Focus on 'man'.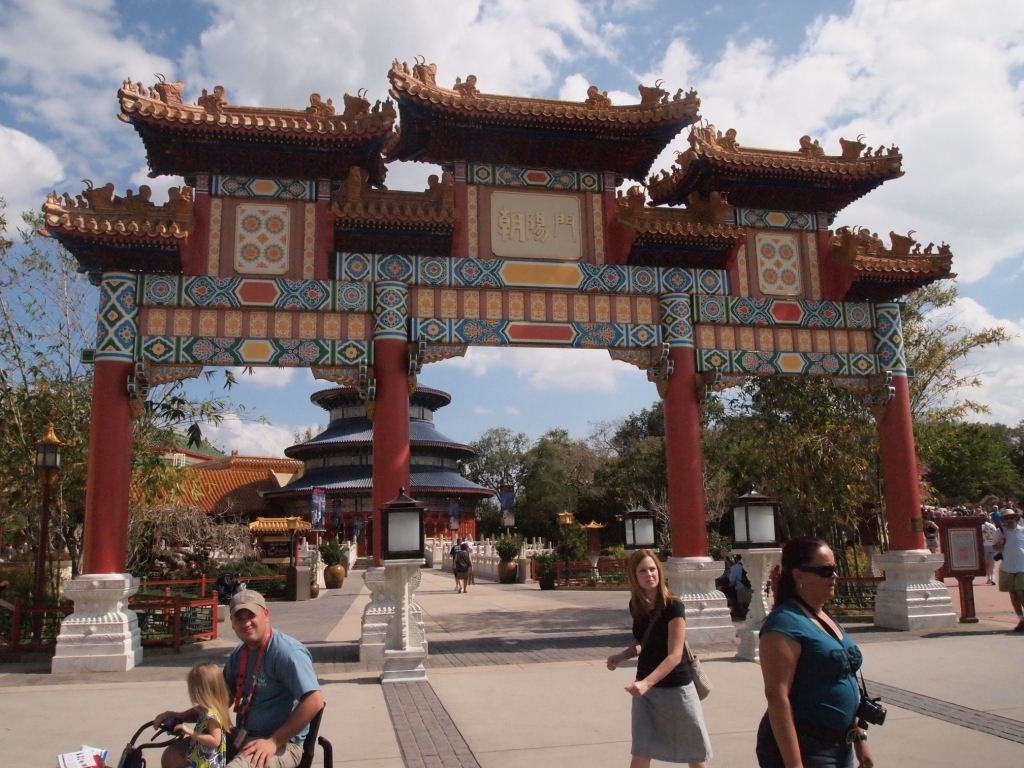
Focused at 988:505:1023:635.
